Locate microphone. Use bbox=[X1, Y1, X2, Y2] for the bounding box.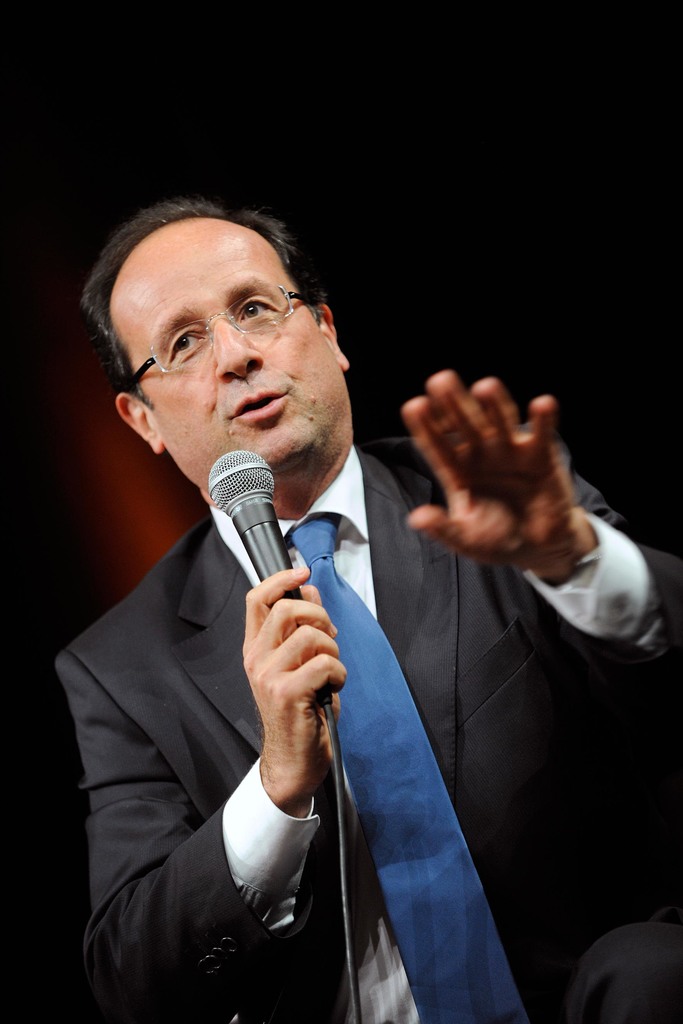
bbox=[190, 445, 344, 718].
